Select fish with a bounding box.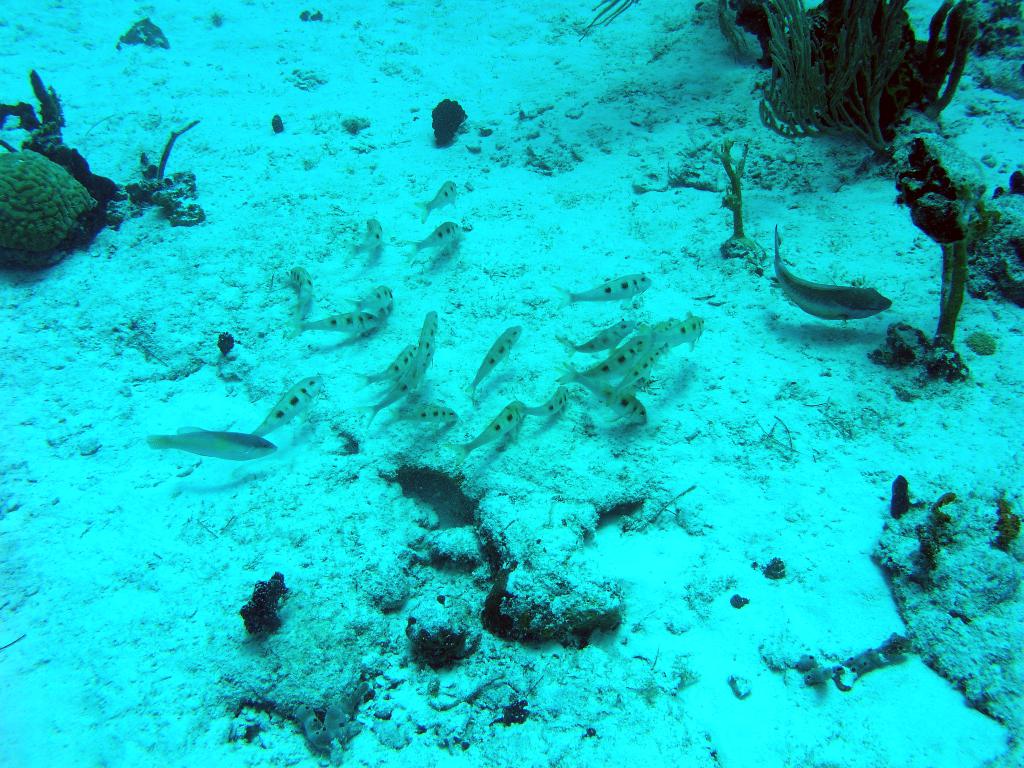
<region>350, 360, 428, 435</region>.
